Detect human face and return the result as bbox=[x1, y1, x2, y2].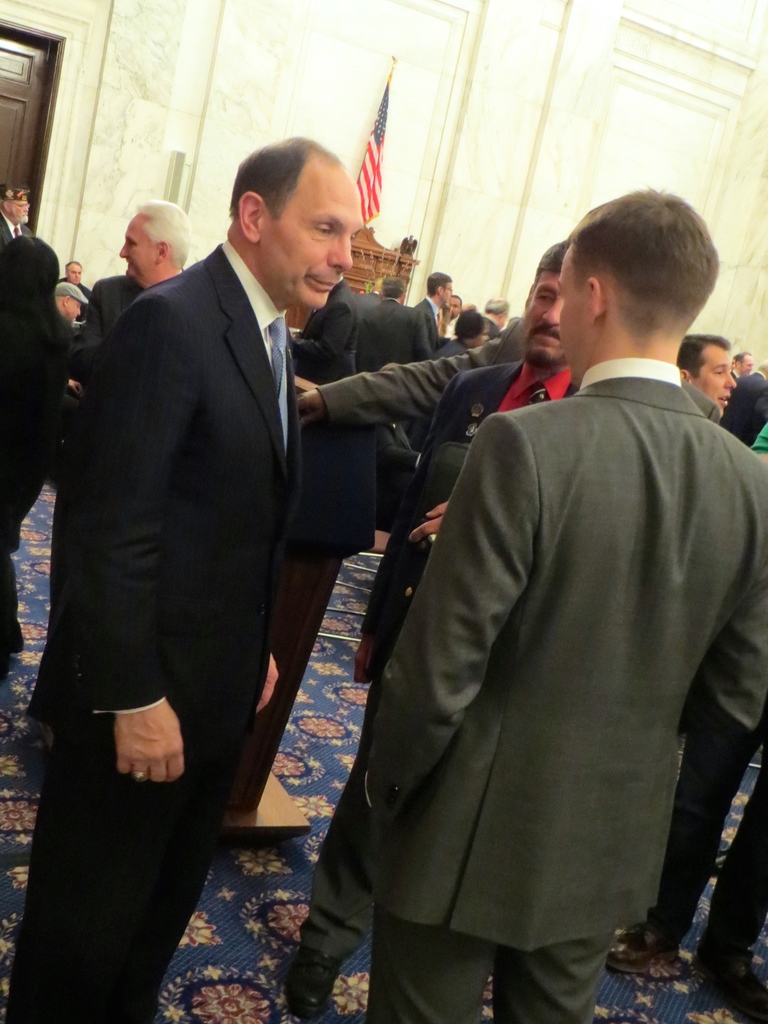
bbox=[520, 266, 568, 374].
